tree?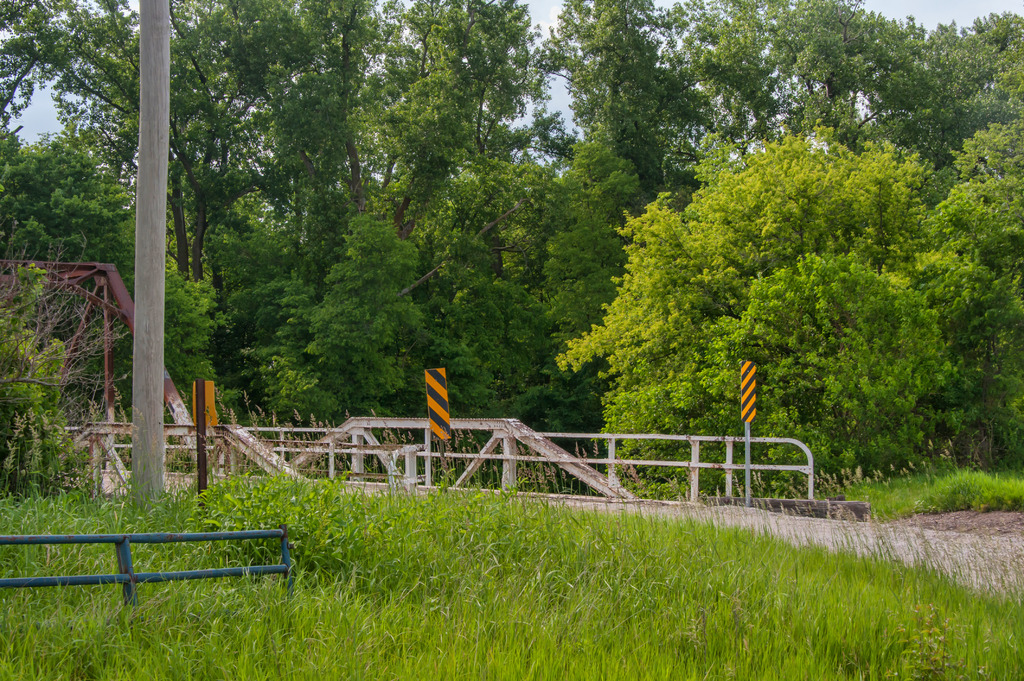
left=924, top=117, right=1023, bottom=471
